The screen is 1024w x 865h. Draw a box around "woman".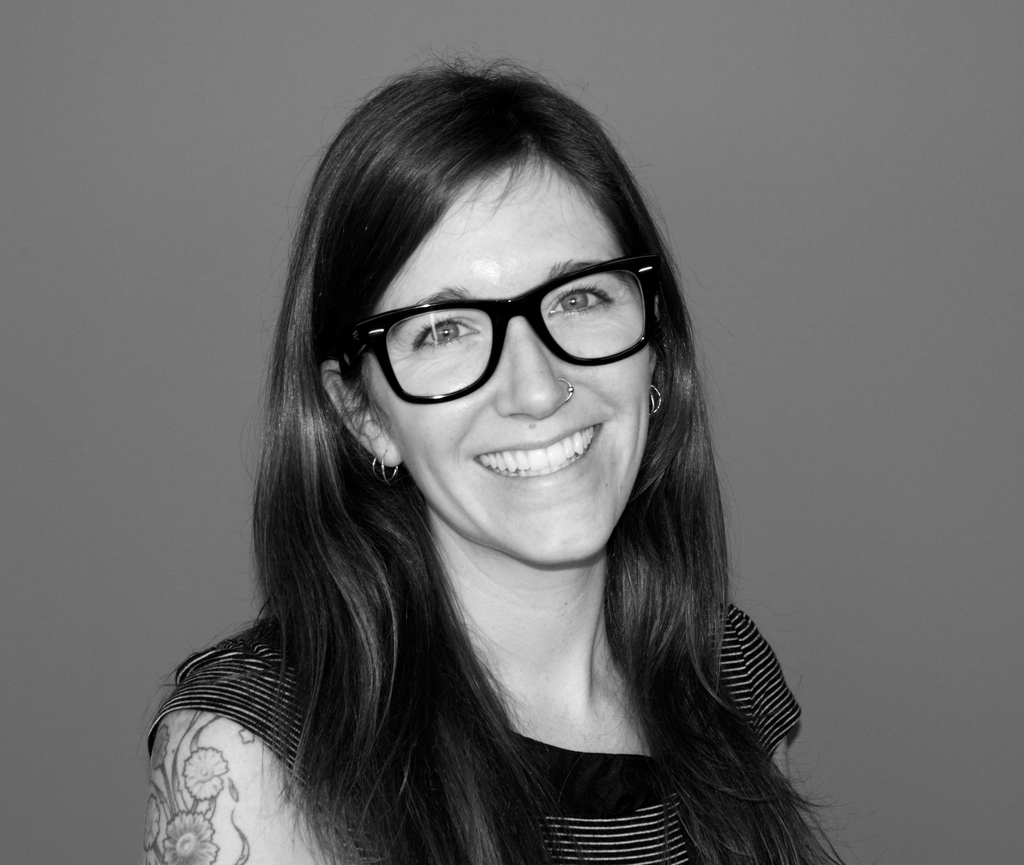
bbox=(125, 70, 851, 864).
